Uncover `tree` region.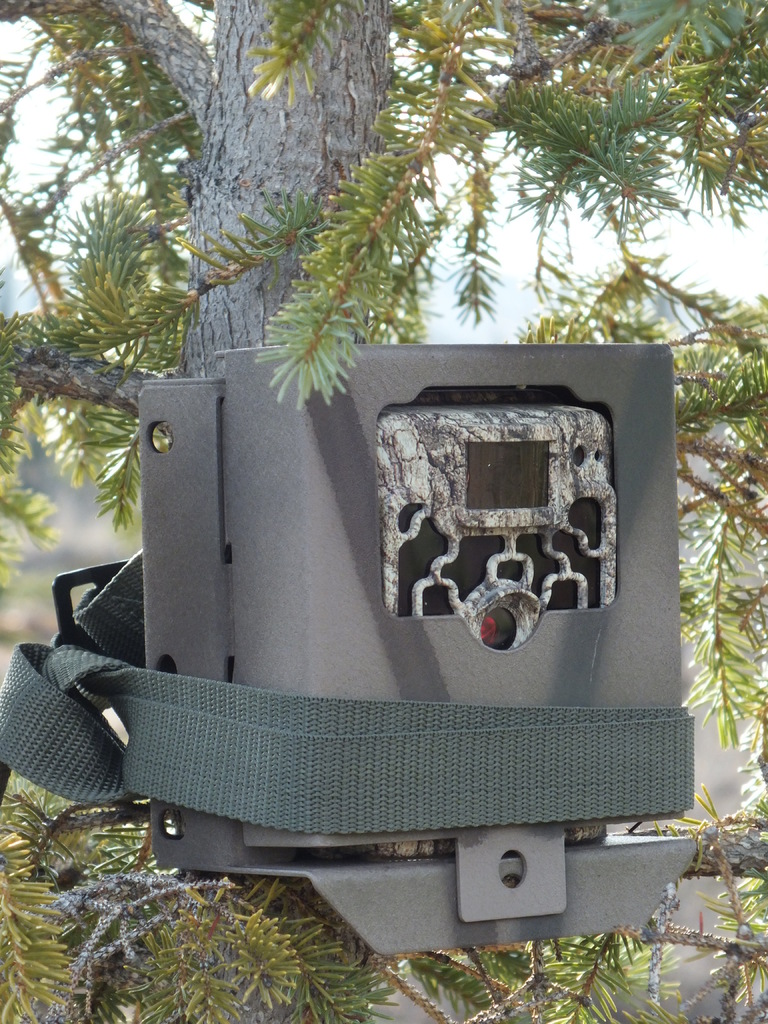
Uncovered: x1=0 y1=0 x2=767 y2=1023.
